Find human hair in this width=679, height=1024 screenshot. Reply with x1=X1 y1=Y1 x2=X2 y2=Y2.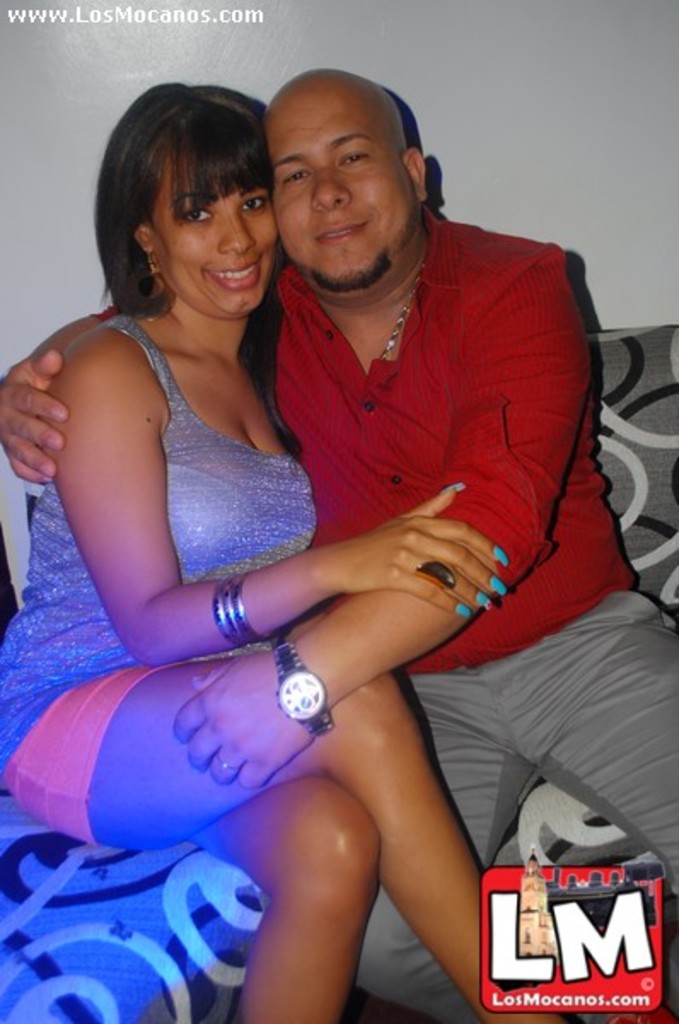
x1=101 y1=68 x2=293 y2=440.
